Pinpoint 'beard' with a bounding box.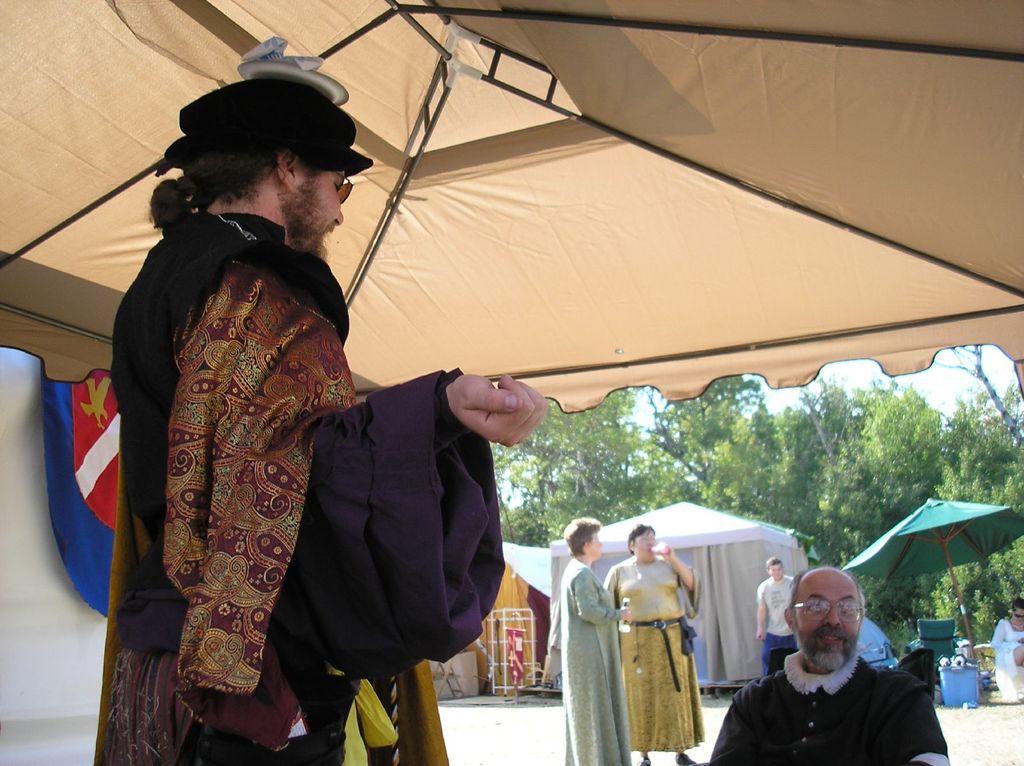
pyautogui.locateOnScreen(791, 619, 858, 672).
